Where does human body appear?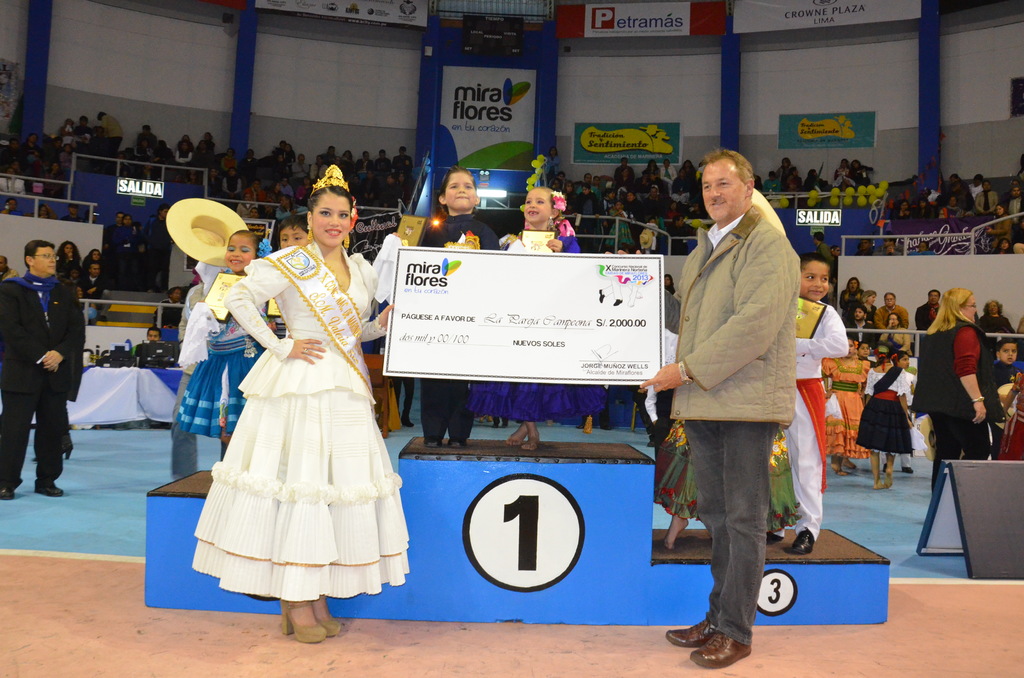
Appears at pyautogui.locateOnScreen(658, 115, 811, 642).
